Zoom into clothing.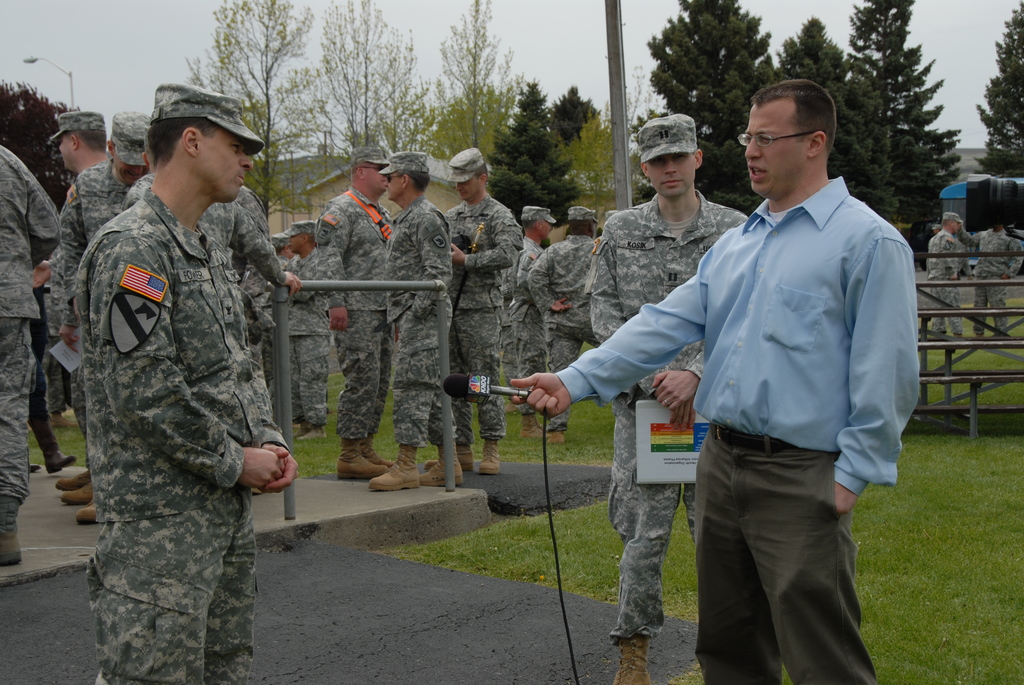
Zoom target: (x1=526, y1=230, x2=595, y2=428).
